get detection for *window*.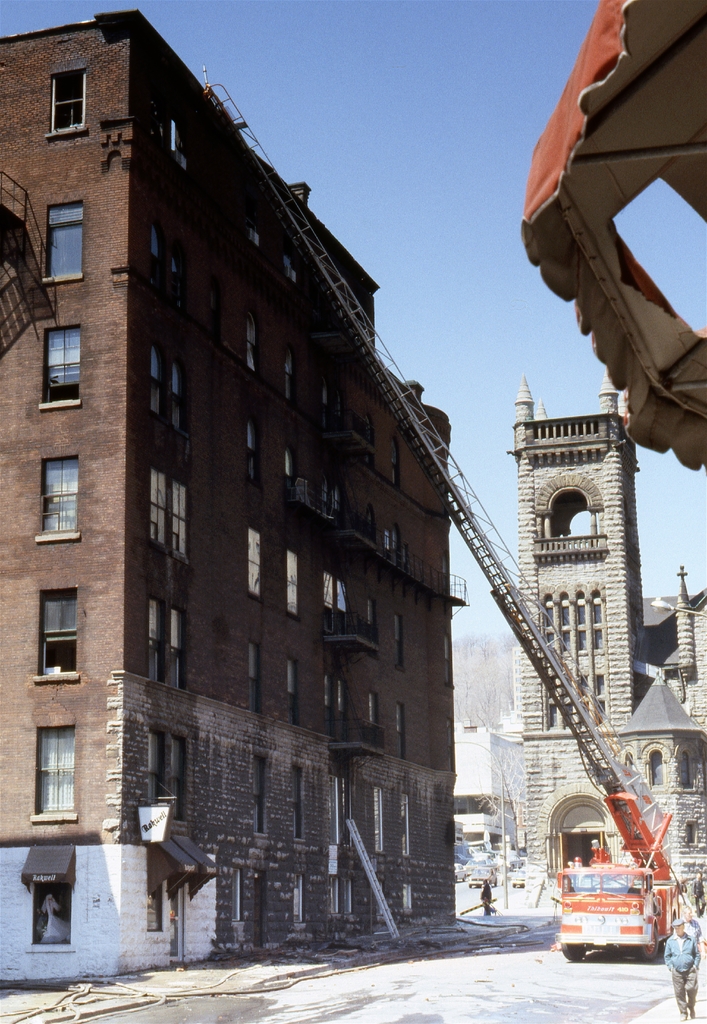
Detection: {"x1": 247, "y1": 421, "x2": 261, "y2": 484}.
